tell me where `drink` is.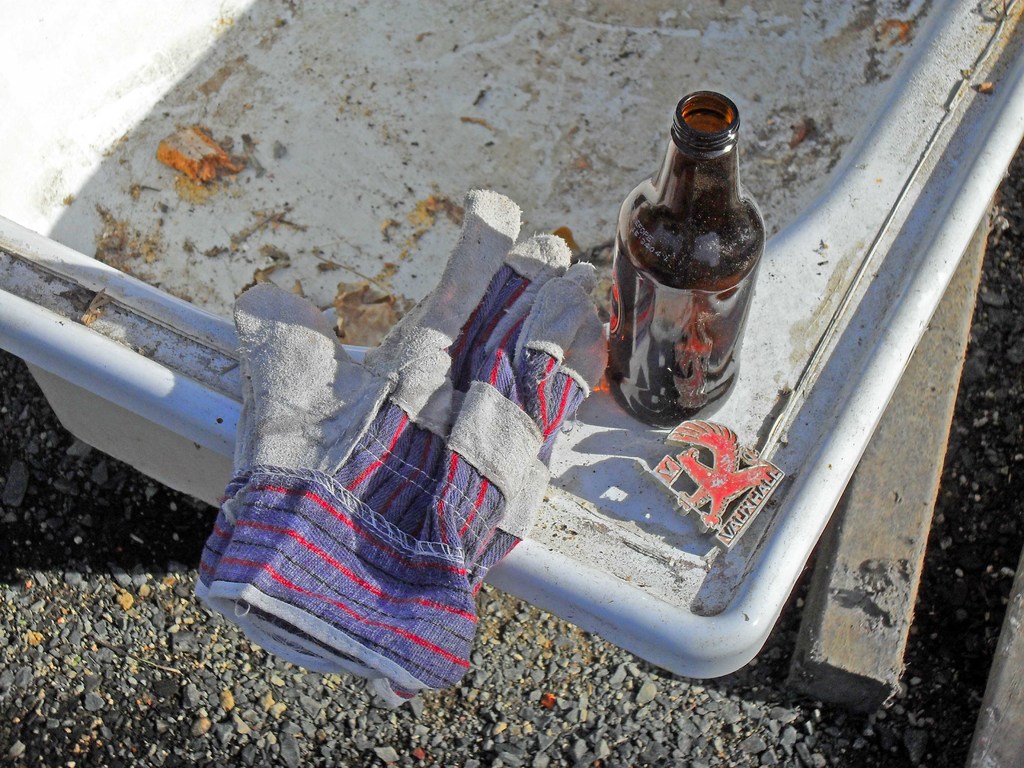
`drink` is at (604,107,760,462).
